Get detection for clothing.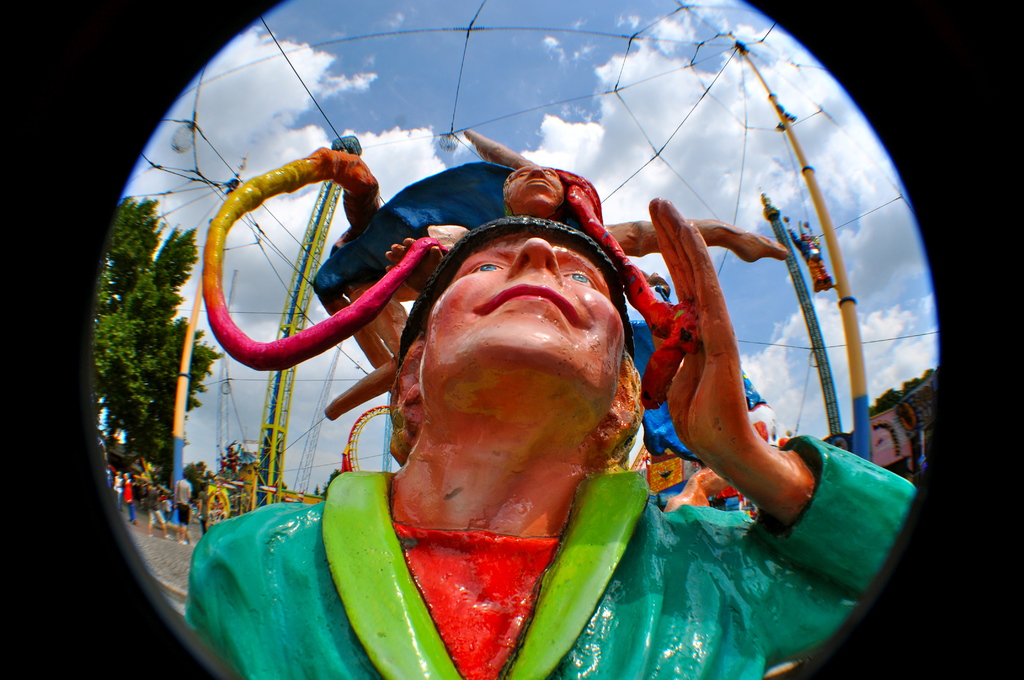
Detection: (left=186, top=469, right=918, bottom=679).
